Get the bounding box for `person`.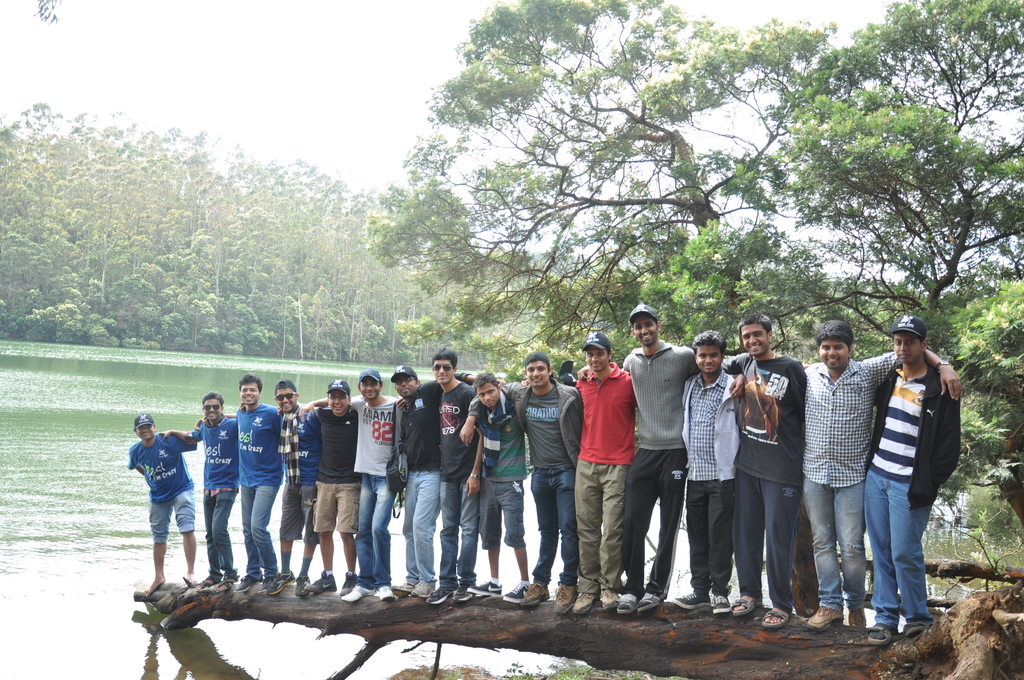
[302,368,397,600].
